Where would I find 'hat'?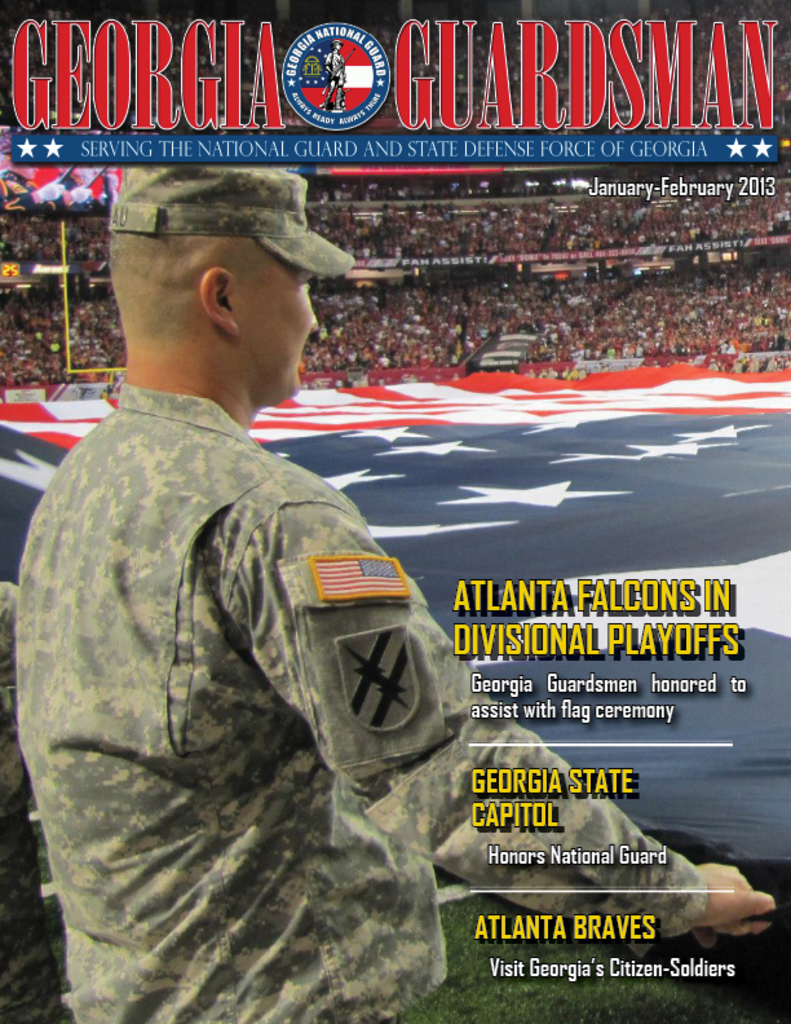
At box(105, 165, 359, 281).
